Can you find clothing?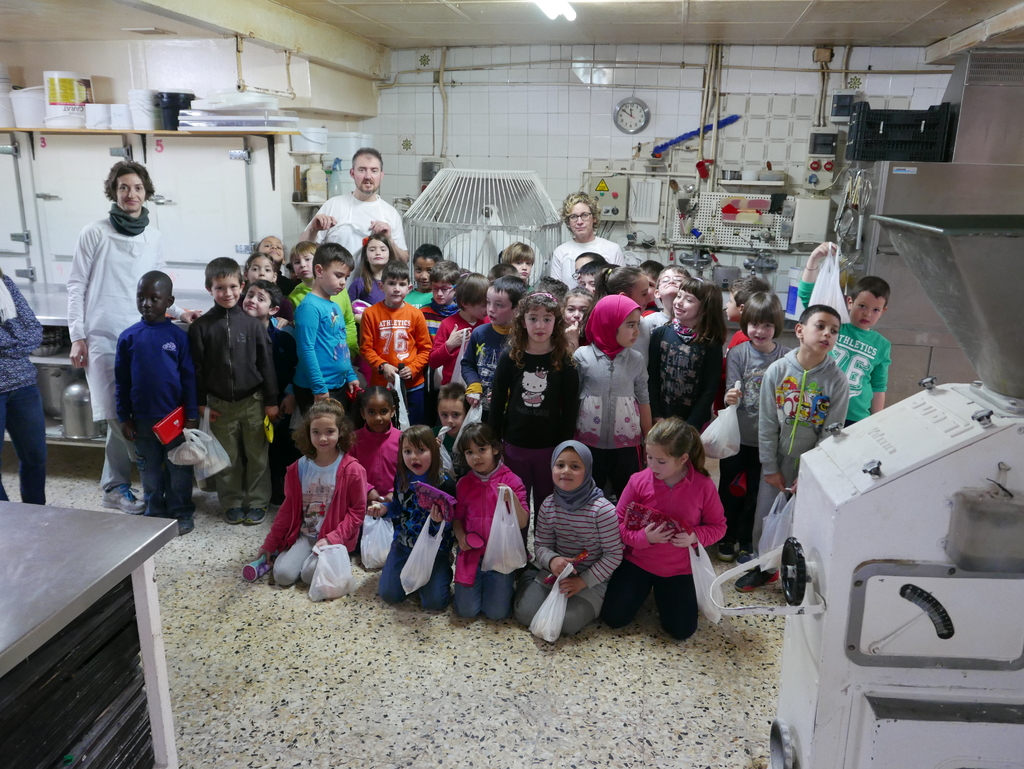
Yes, bounding box: box(822, 318, 894, 421).
